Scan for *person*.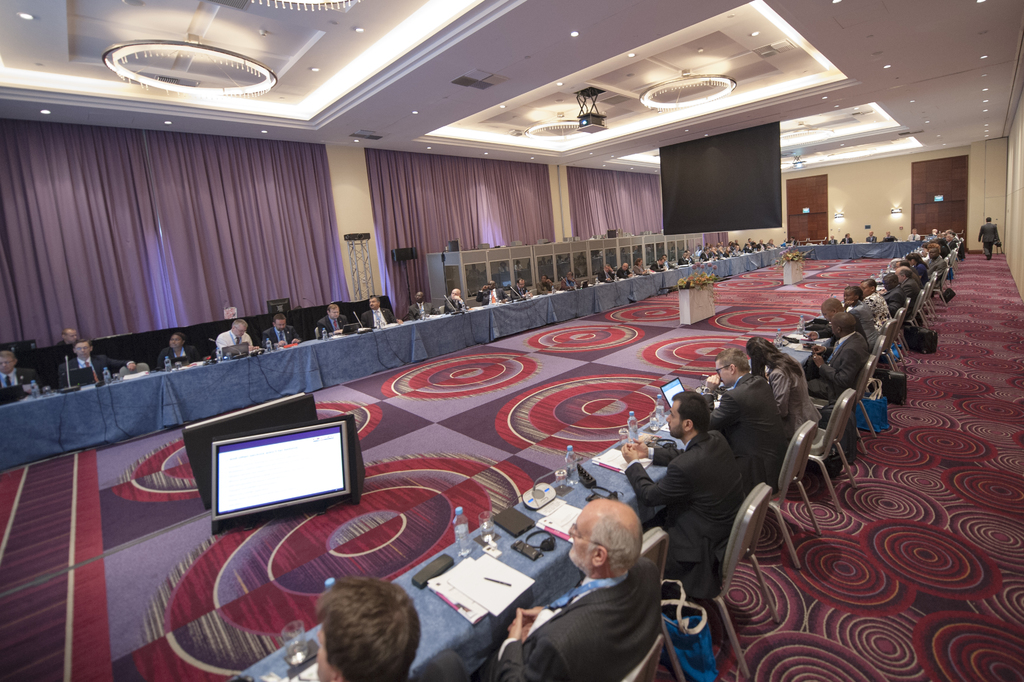
Scan result: {"x1": 215, "y1": 317, "x2": 261, "y2": 354}.
